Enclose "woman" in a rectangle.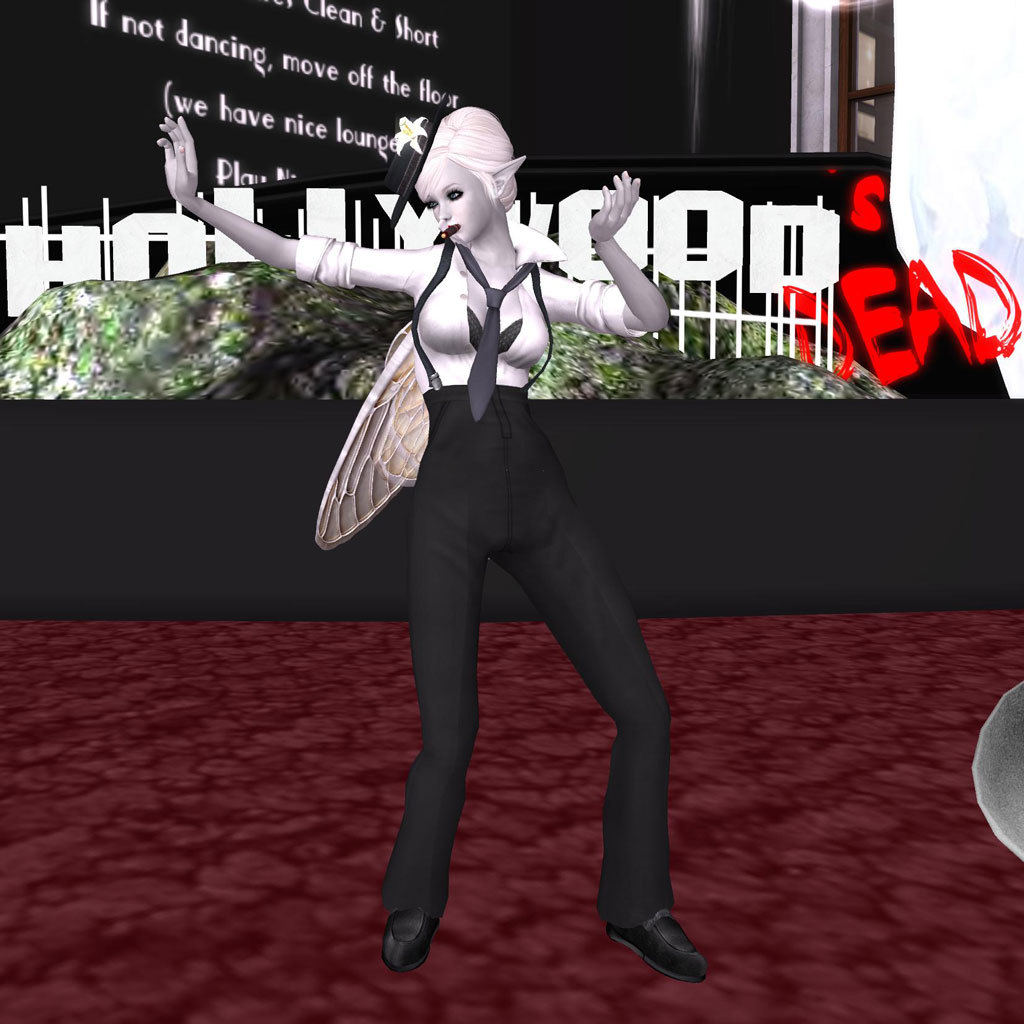
245 112 639 836.
